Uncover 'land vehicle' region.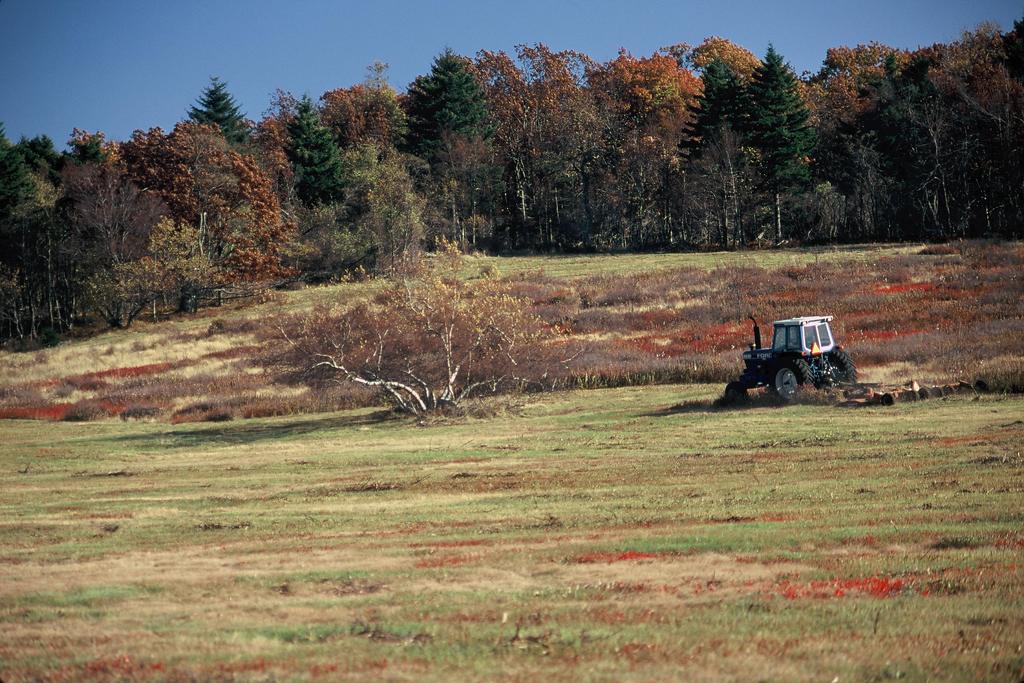
Uncovered: l=720, t=313, r=858, b=404.
